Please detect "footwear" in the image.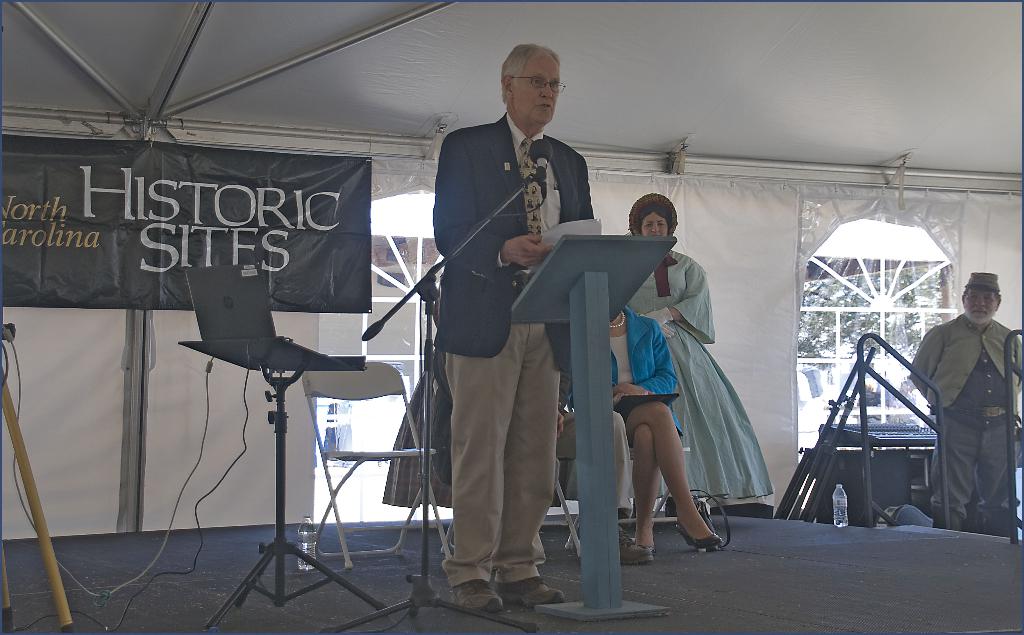
(left=489, top=574, right=570, bottom=609).
